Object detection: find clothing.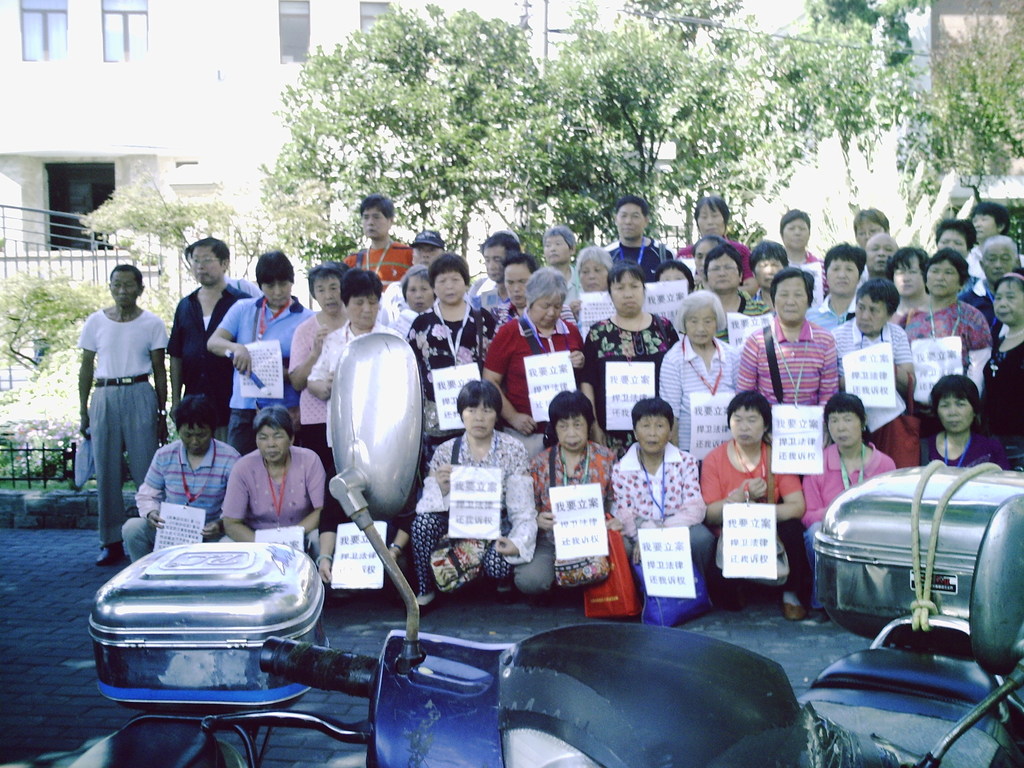
x1=793, y1=245, x2=819, y2=265.
